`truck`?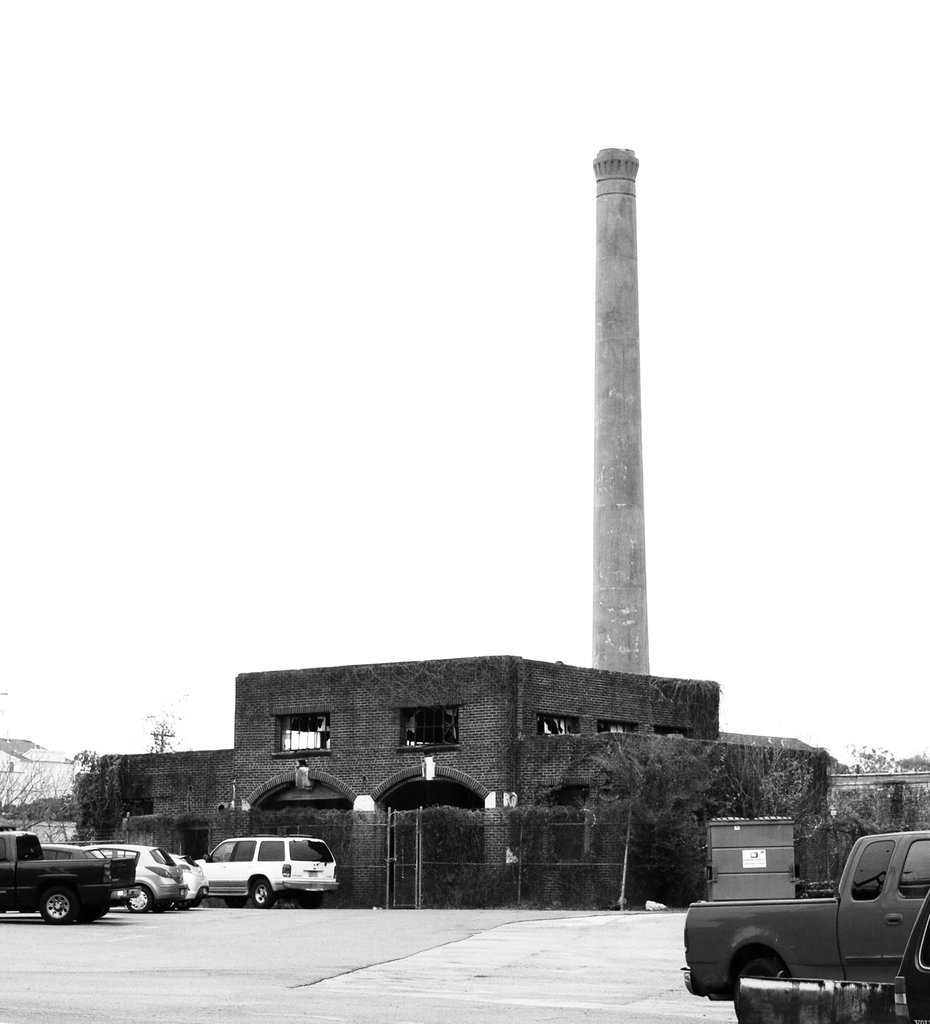
box=[0, 824, 131, 925]
